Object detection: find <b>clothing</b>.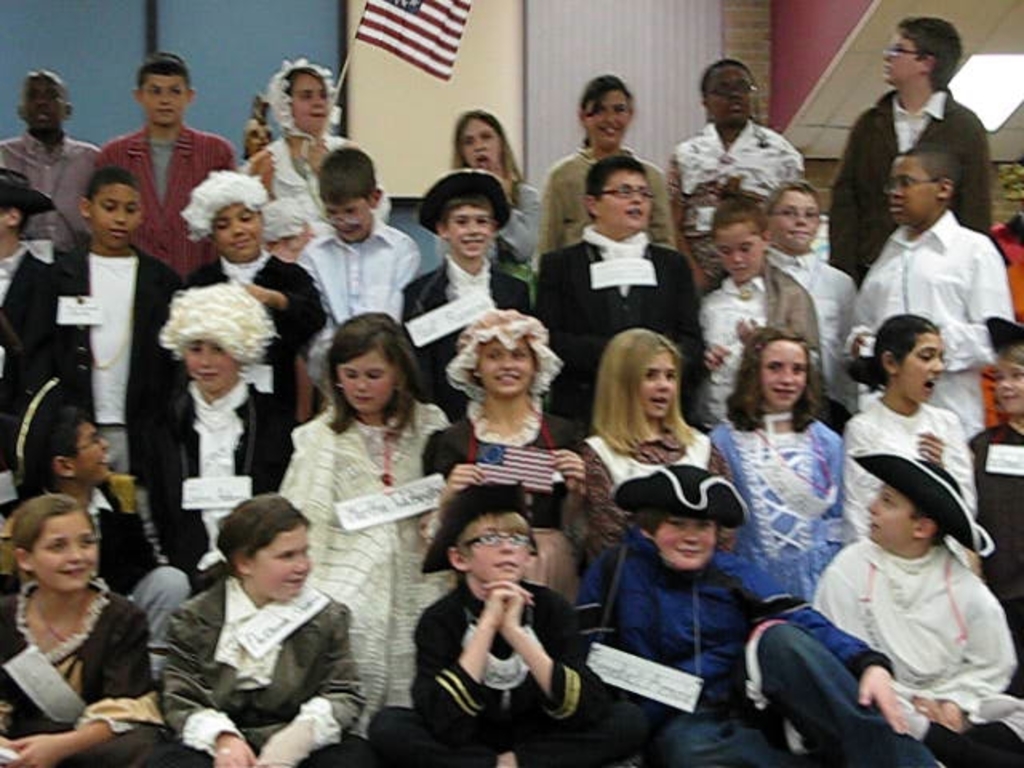
590,523,901,766.
